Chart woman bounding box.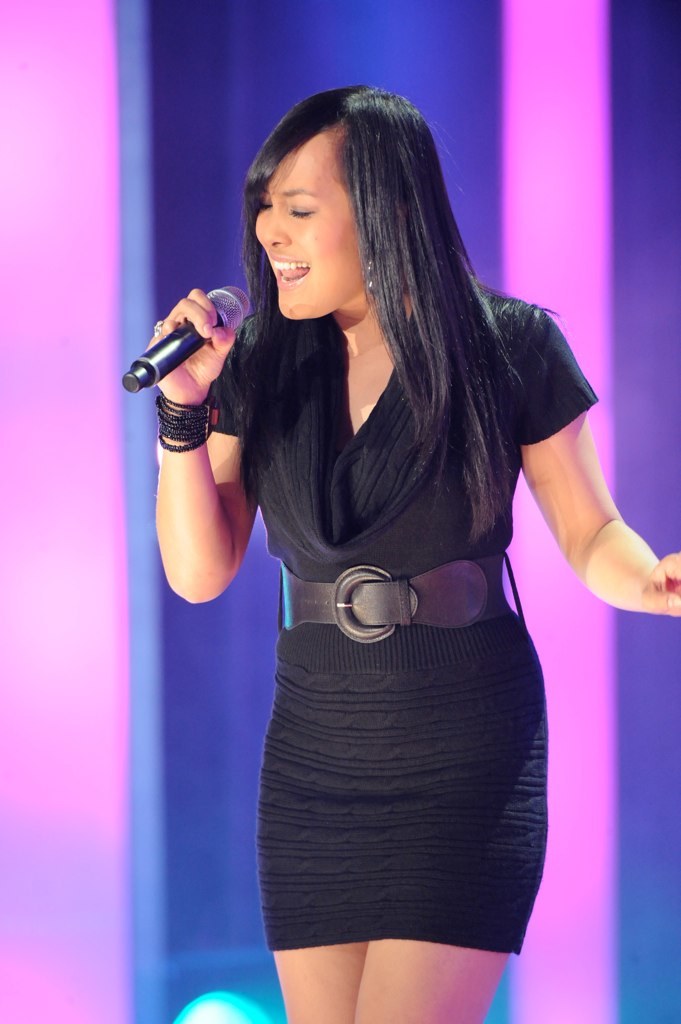
Charted: (127,91,628,1008).
